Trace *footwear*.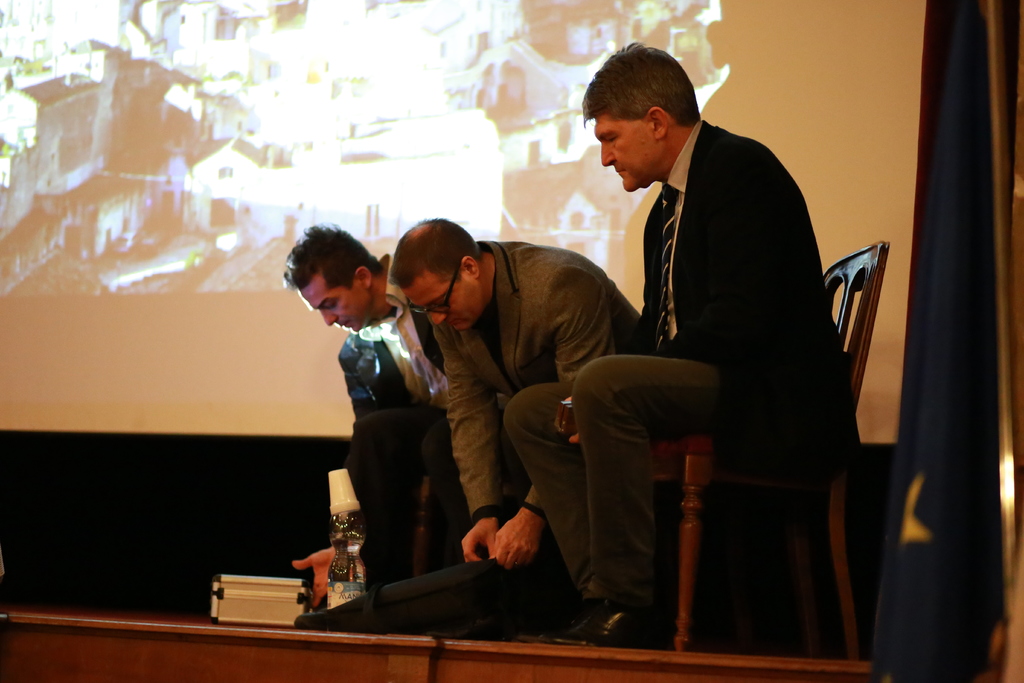
Traced to Rect(541, 602, 671, 651).
